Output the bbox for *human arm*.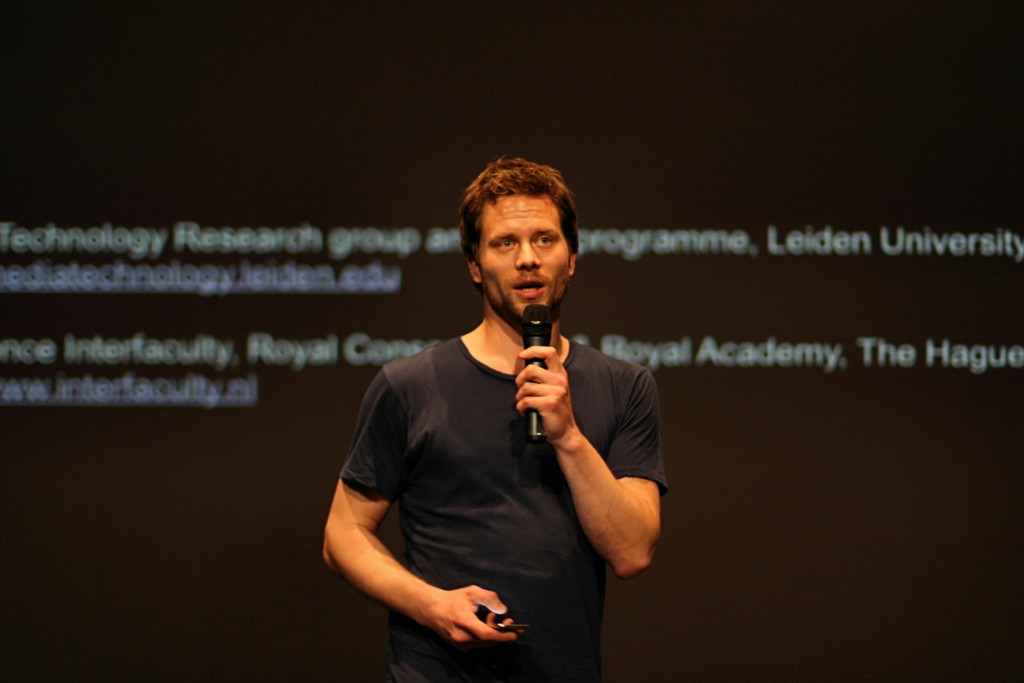
box(325, 364, 521, 643).
